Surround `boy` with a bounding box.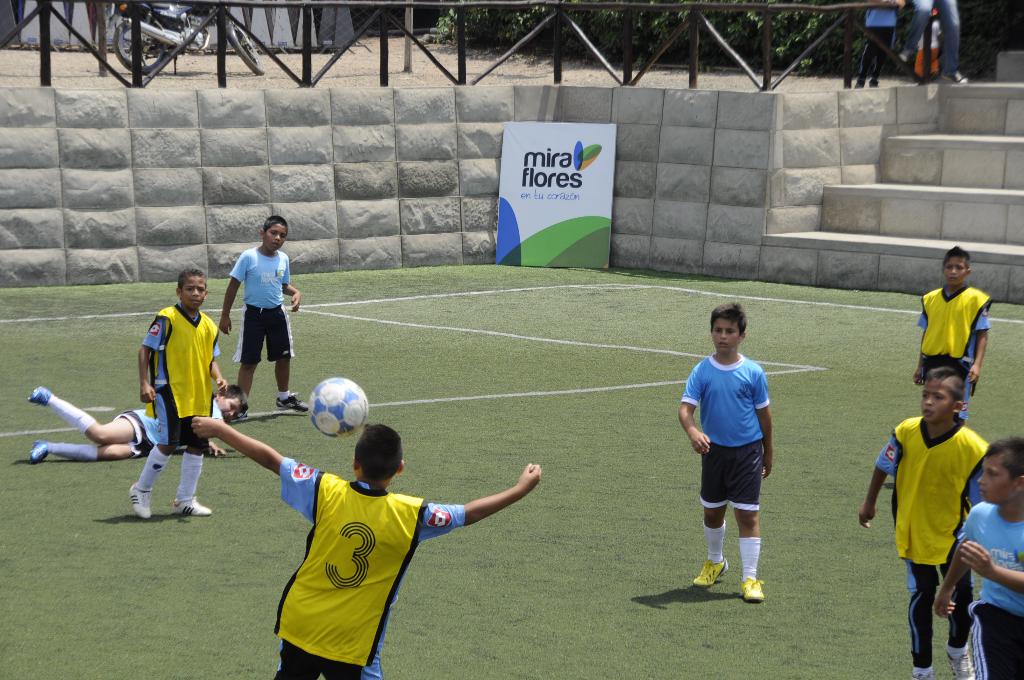
region(219, 216, 309, 414).
